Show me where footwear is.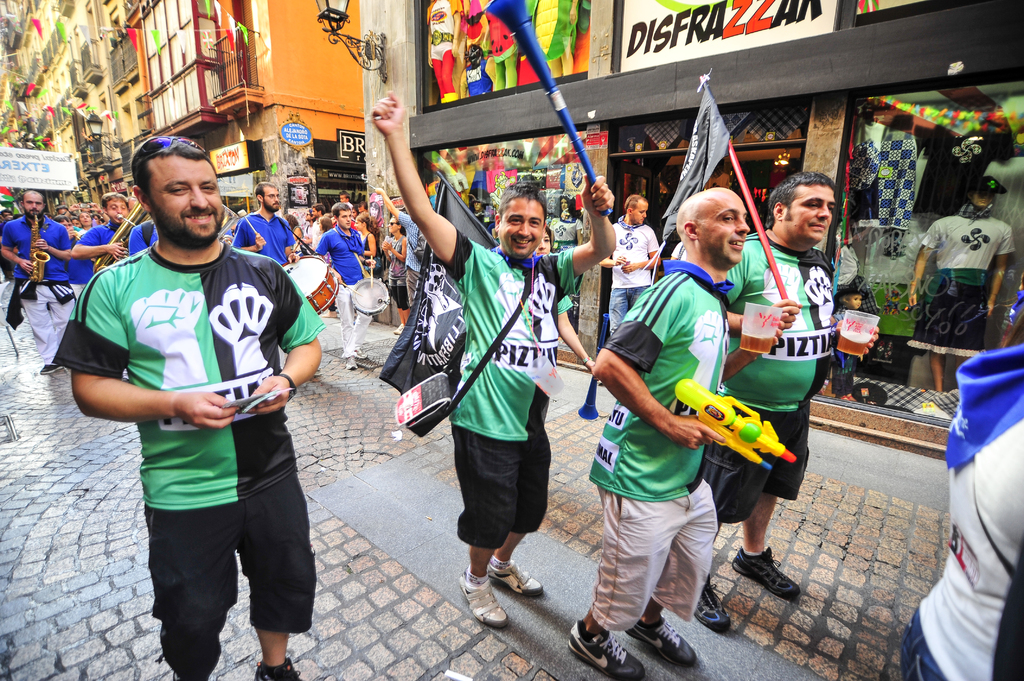
footwear is at pyautogui.locateOnScreen(694, 579, 731, 634).
